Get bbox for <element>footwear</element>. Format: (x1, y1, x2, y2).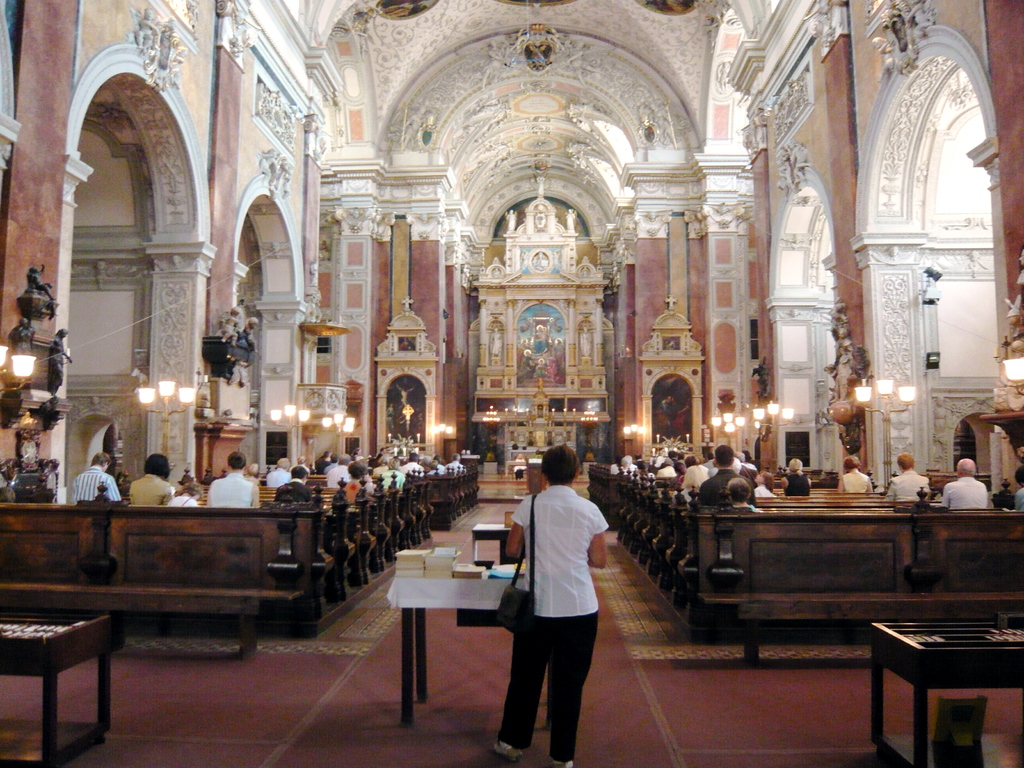
(543, 757, 574, 767).
